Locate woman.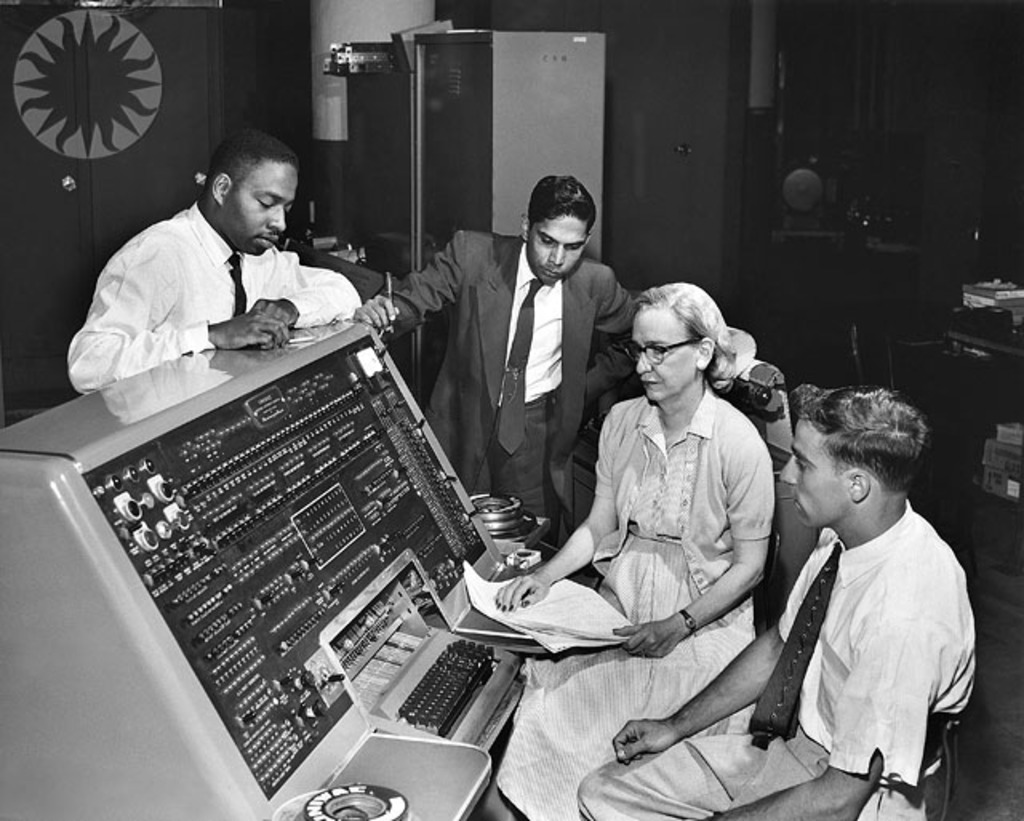
Bounding box: 485:286:784:819.
